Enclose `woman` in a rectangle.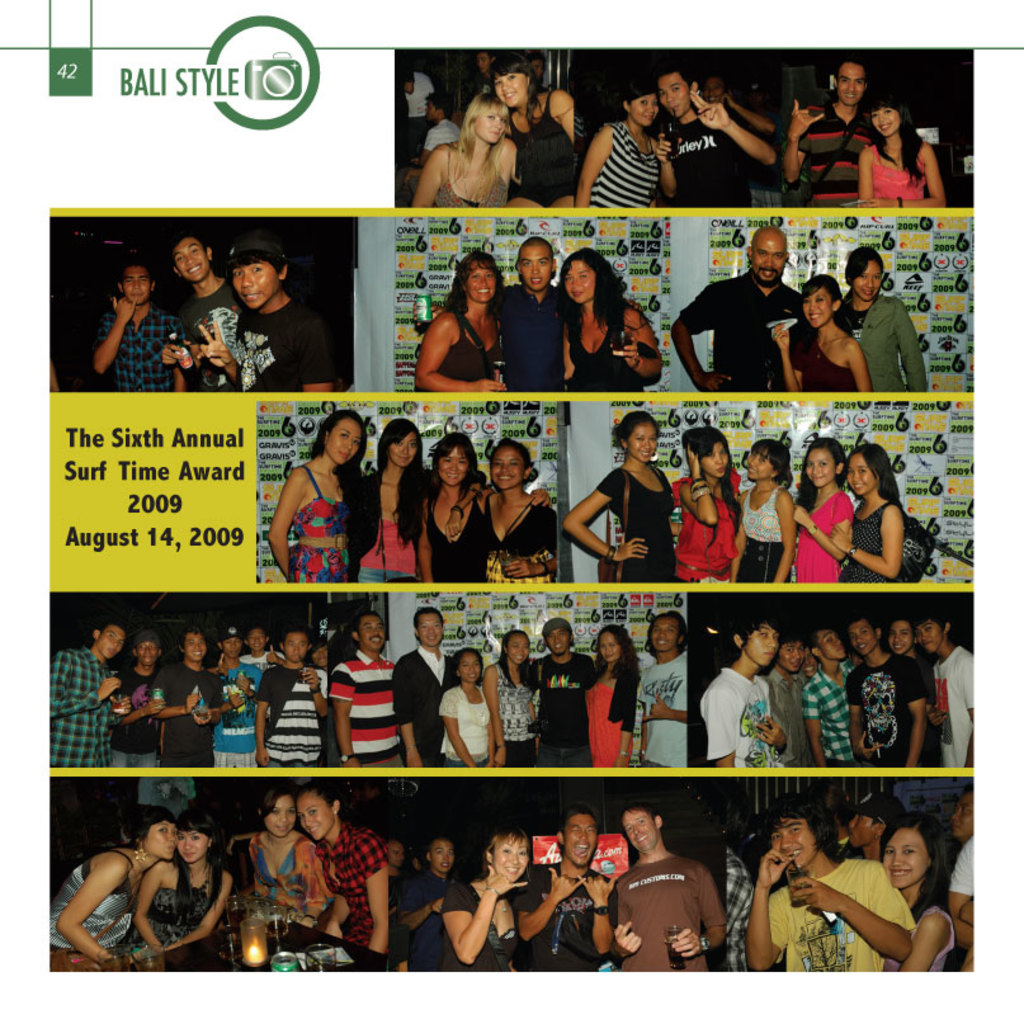
857, 98, 948, 207.
